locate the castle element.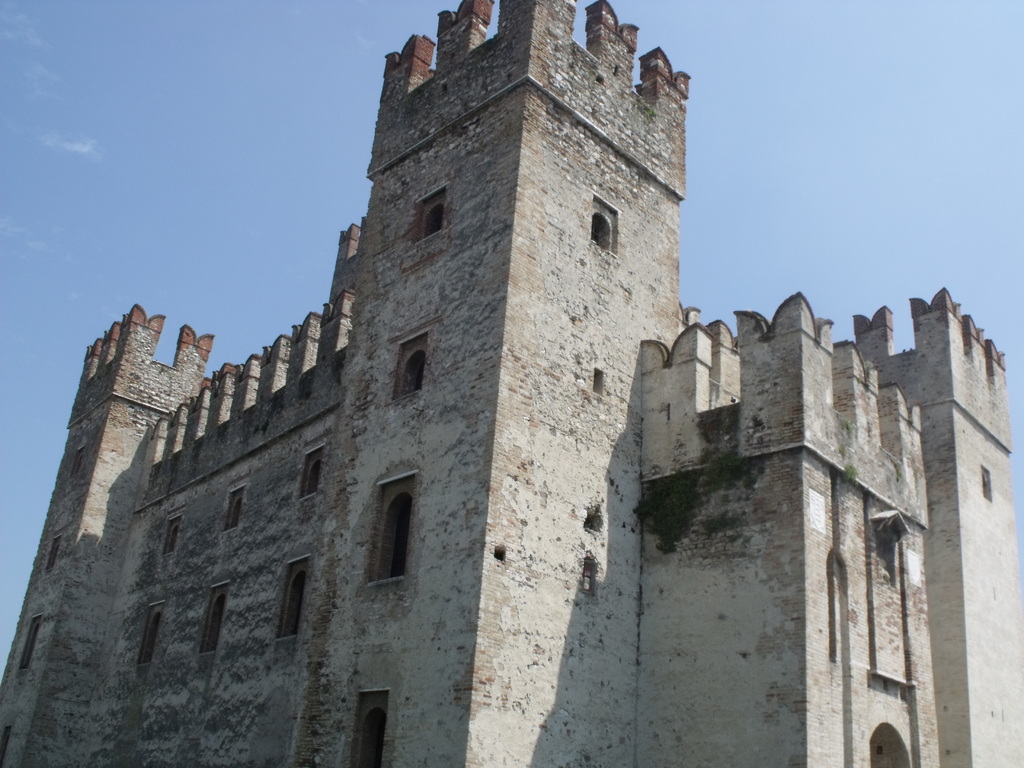
Element bbox: l=38, t=0, r=1007, b=767.
